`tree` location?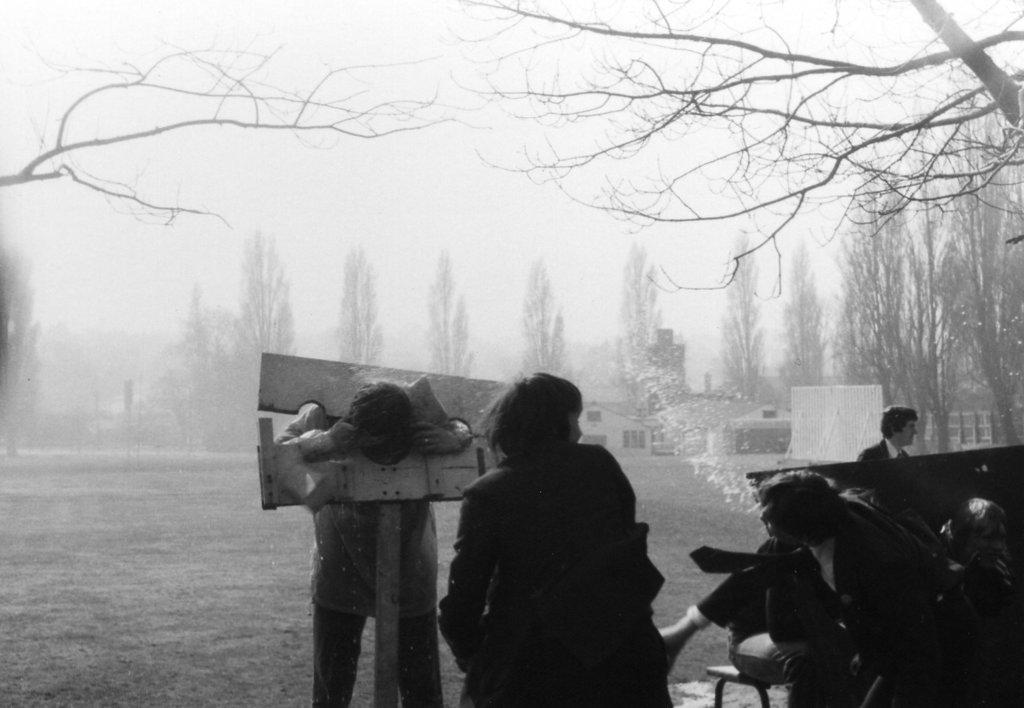
(left=211, top=221, right=299, bottom=381)
